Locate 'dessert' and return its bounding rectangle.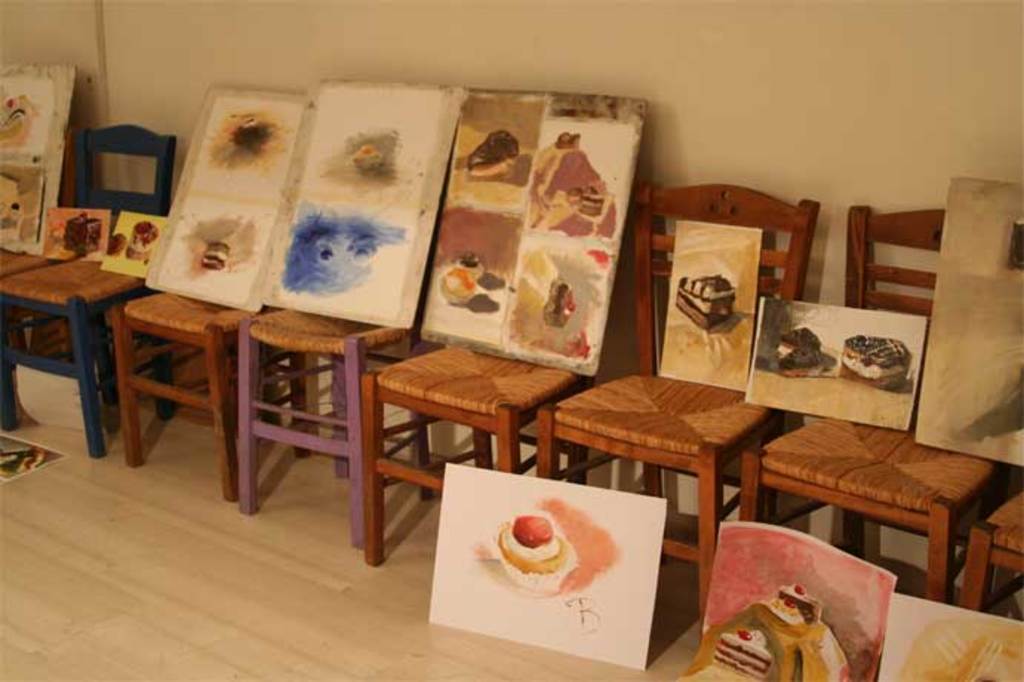
[763,580,818,635].
